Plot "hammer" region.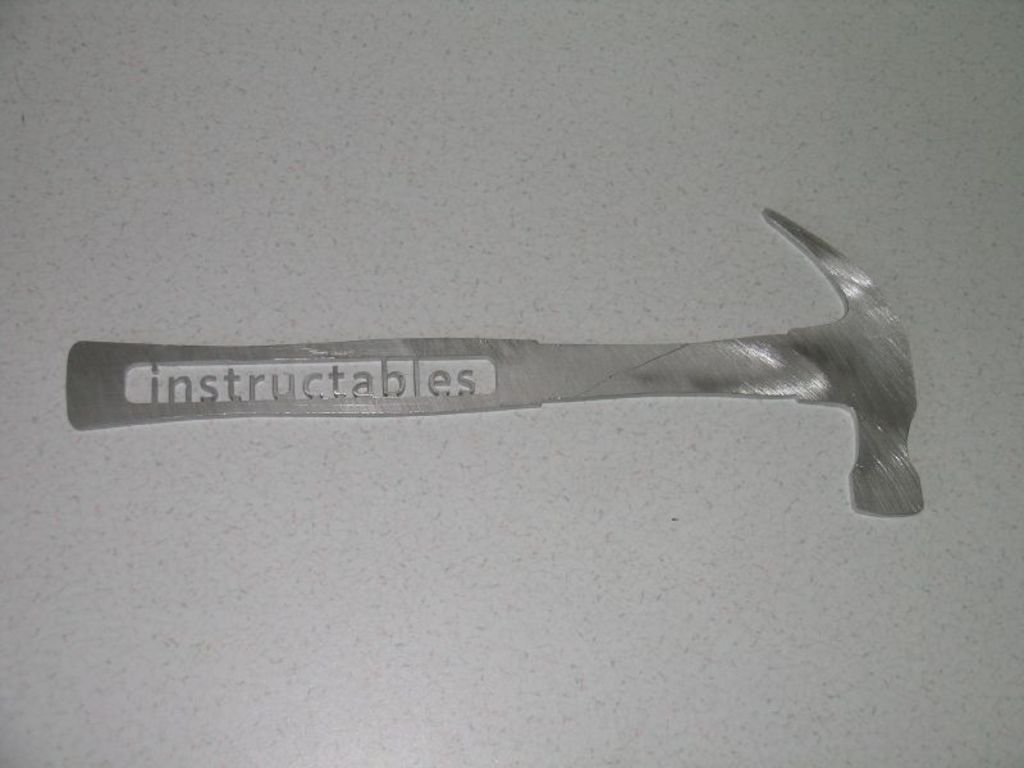
Plotted at detection(63, 209, 925, 504).
